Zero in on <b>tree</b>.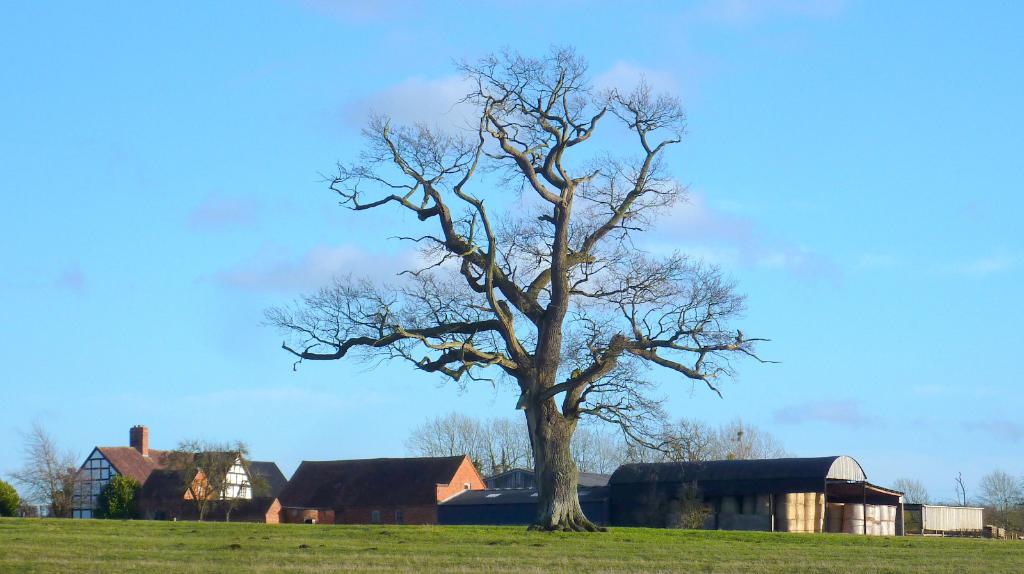
Zeroed in: select_region(261, 44, 787, 532).
